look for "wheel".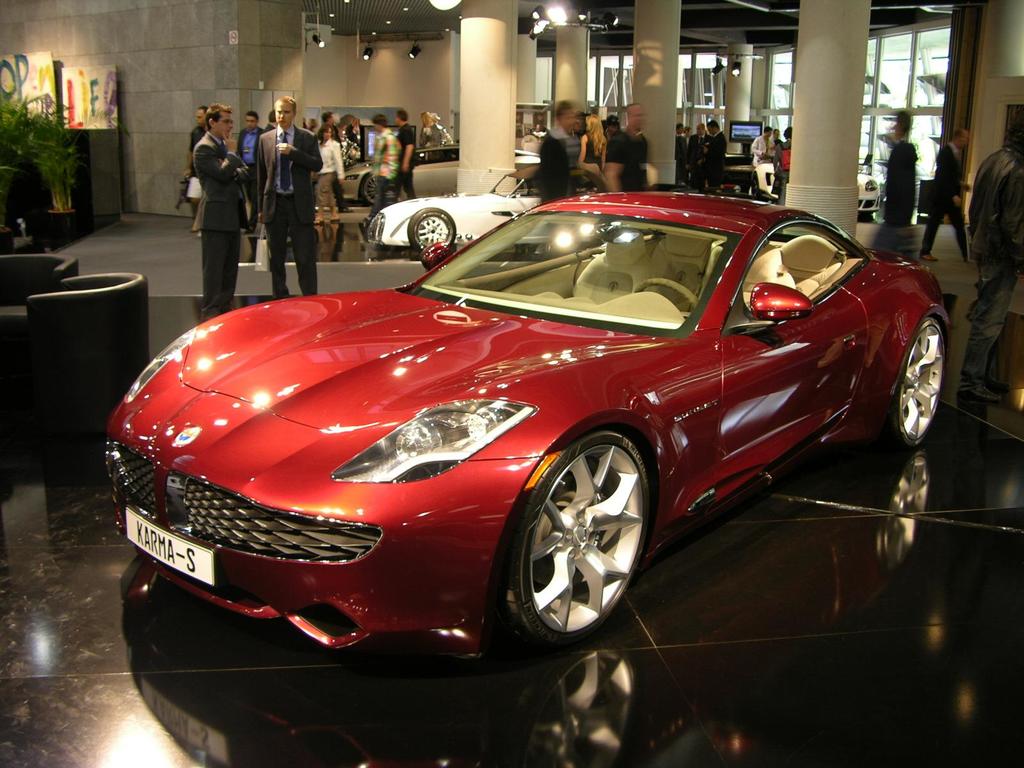
Found: [403, 205, 456, 253].
